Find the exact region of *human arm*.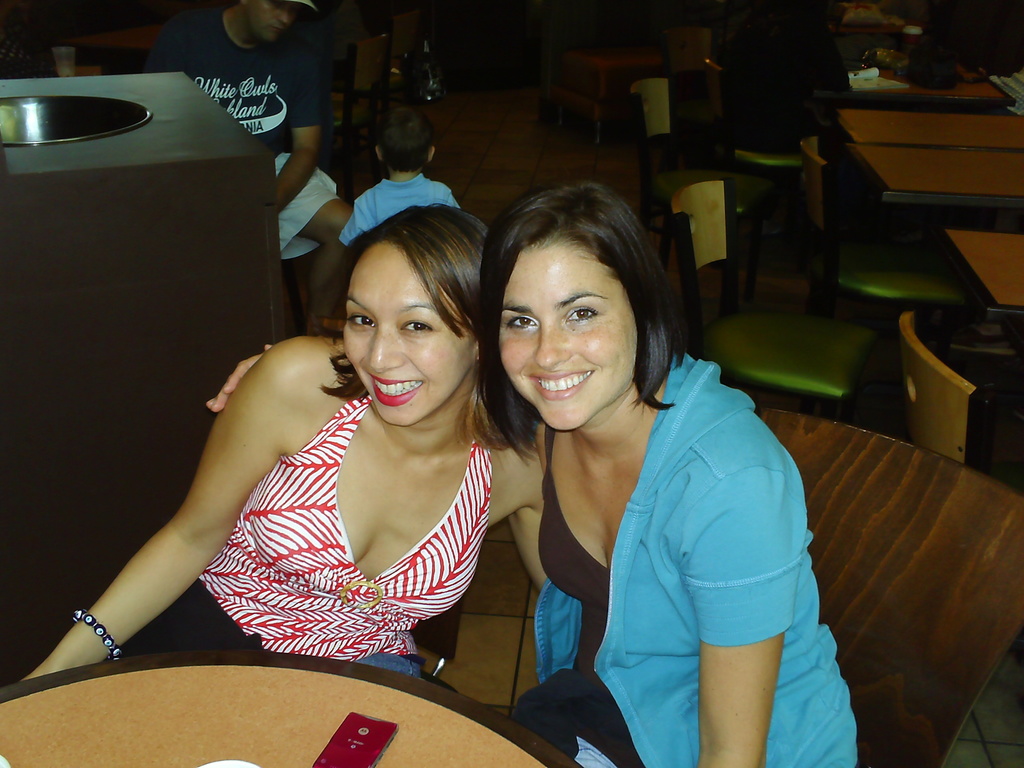
Exact region: box=[276, 40, 326, 222].
